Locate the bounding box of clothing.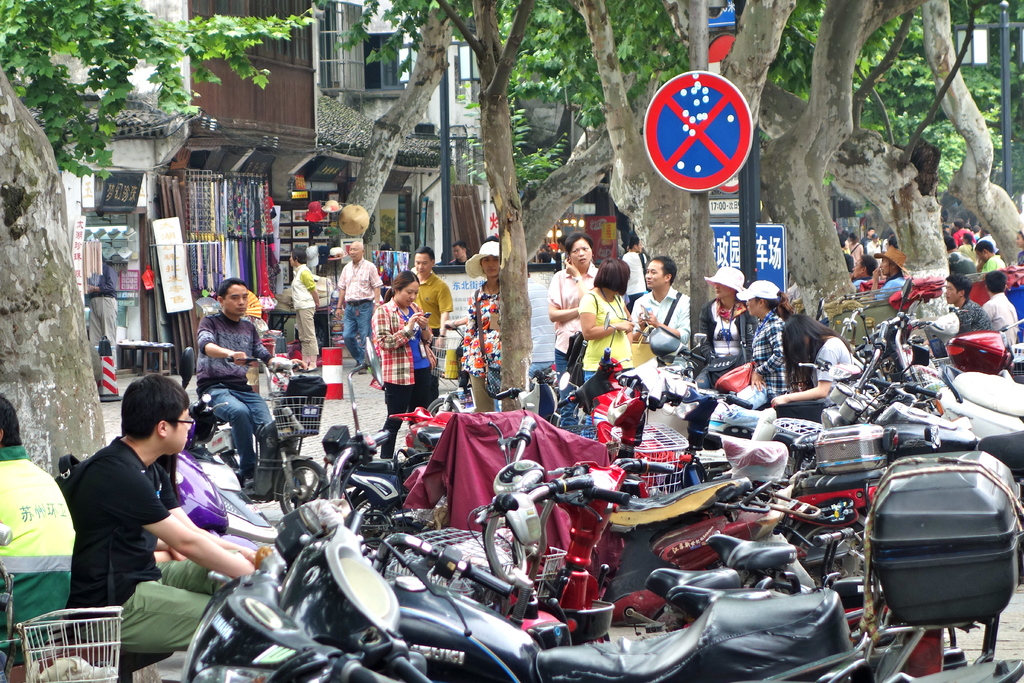
Bounding box: 623:248:655:294.
